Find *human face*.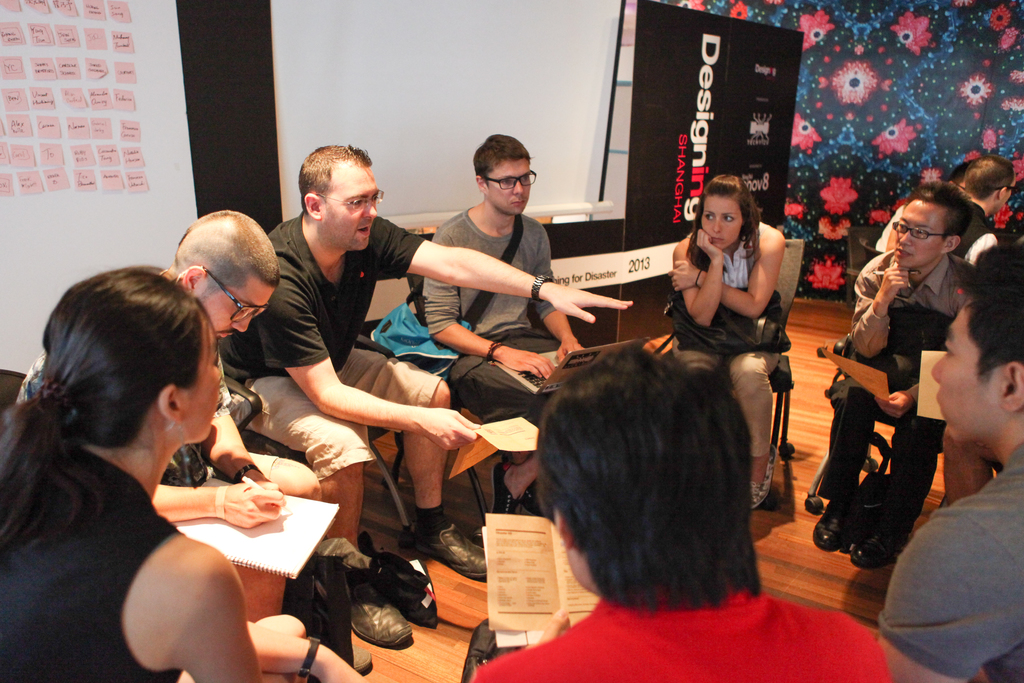
bbox=(188, 322, 223, 441).
